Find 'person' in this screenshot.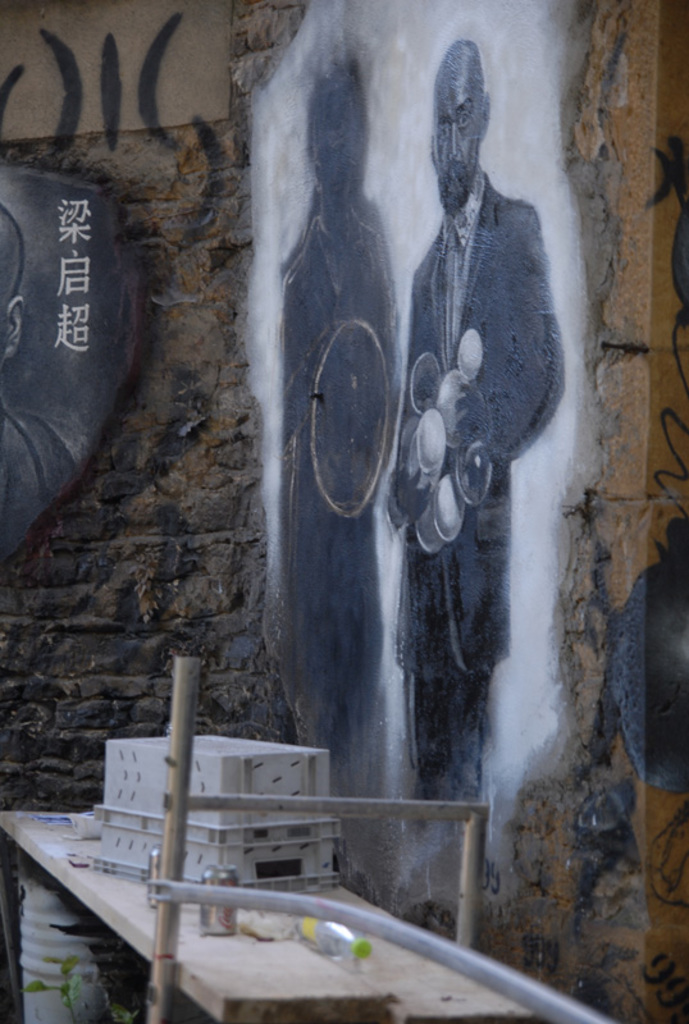
The bounding box for 'person' is select_region(388, 37, 570, 835).
